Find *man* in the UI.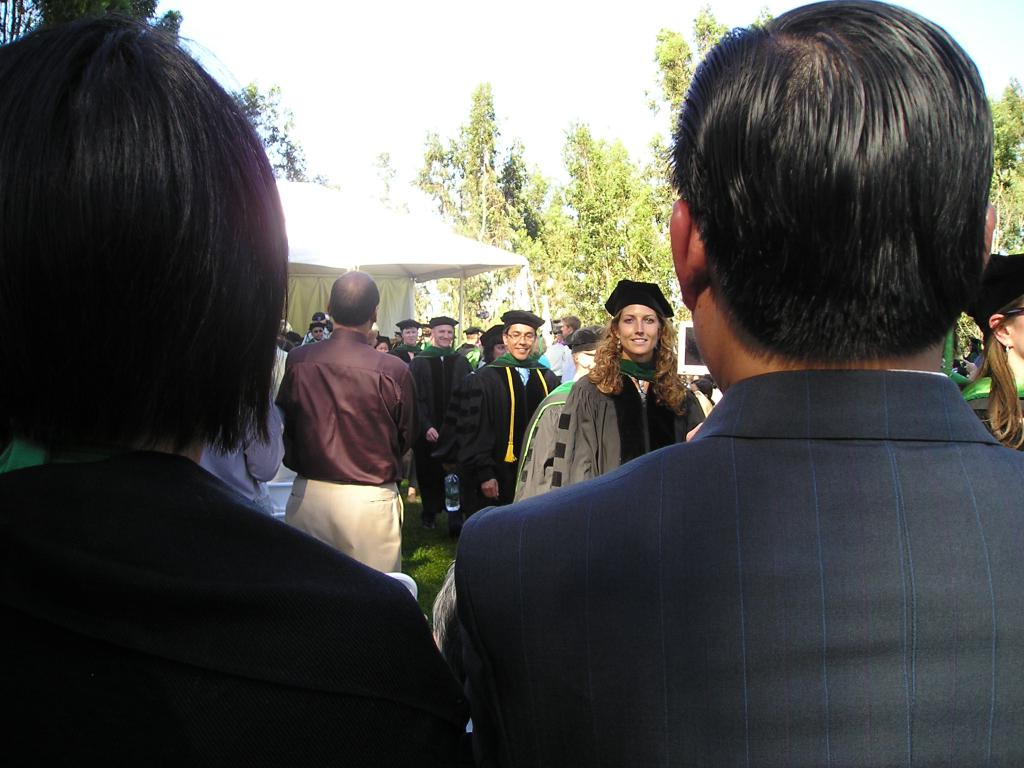
UI element at <region>388, 320, 422, 500</region>.
